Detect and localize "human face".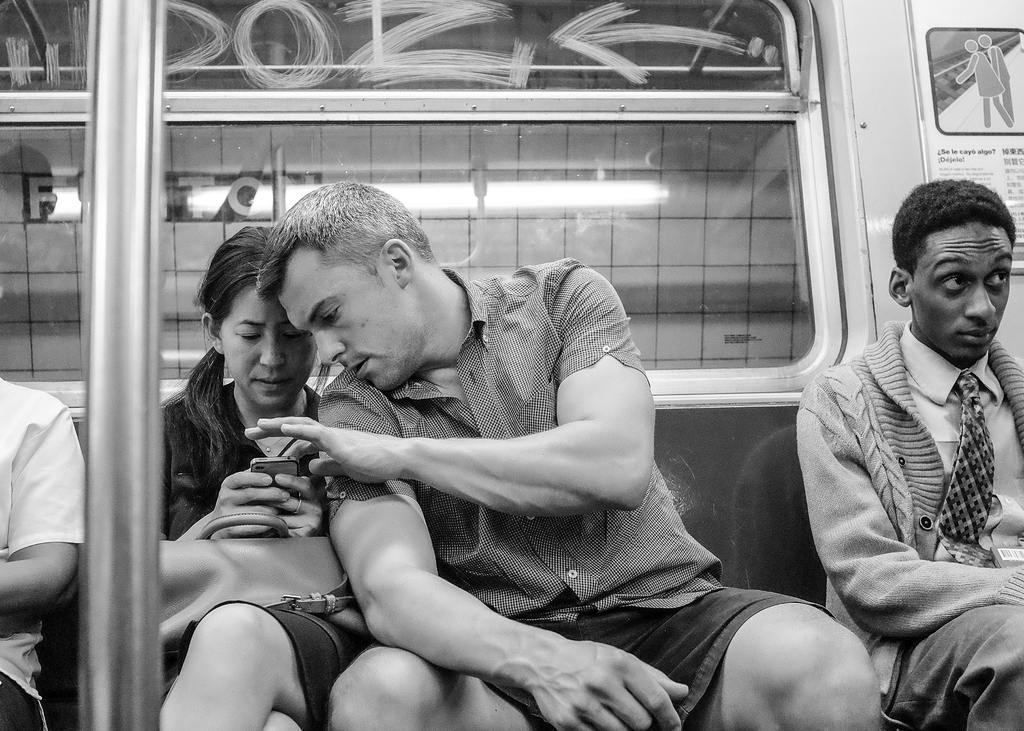
Localized at [218, 280, 318, 409].
